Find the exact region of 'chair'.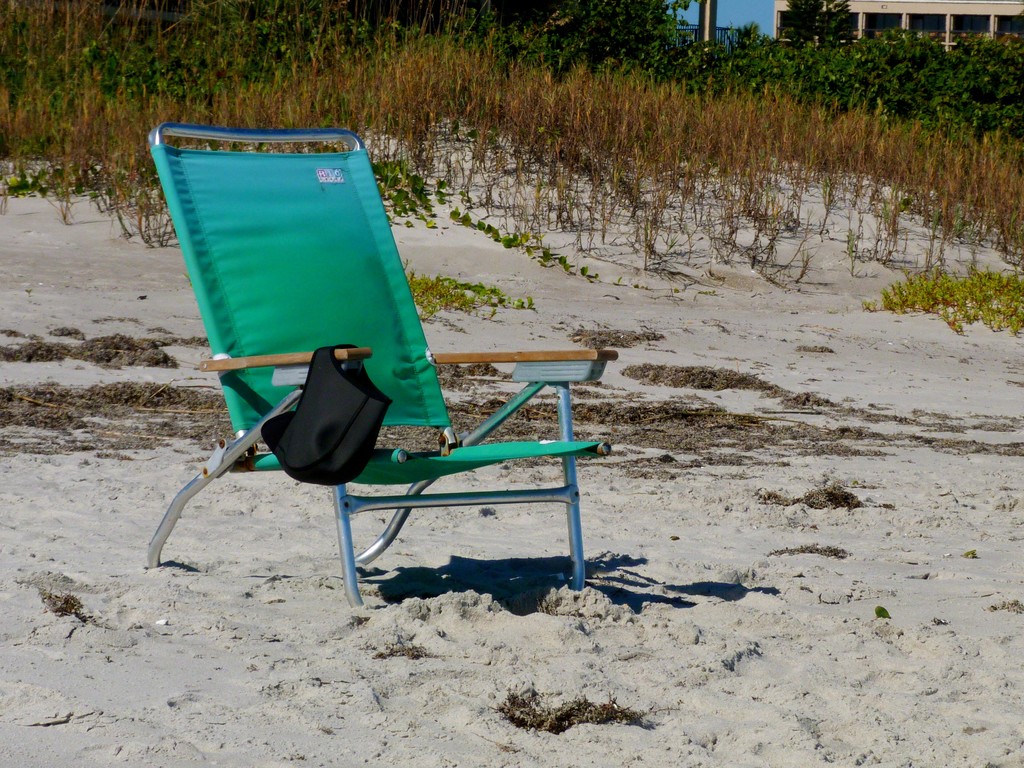
Exact region: {"left": 139, "top": 176, "right": 606, "bottom": 633}.
